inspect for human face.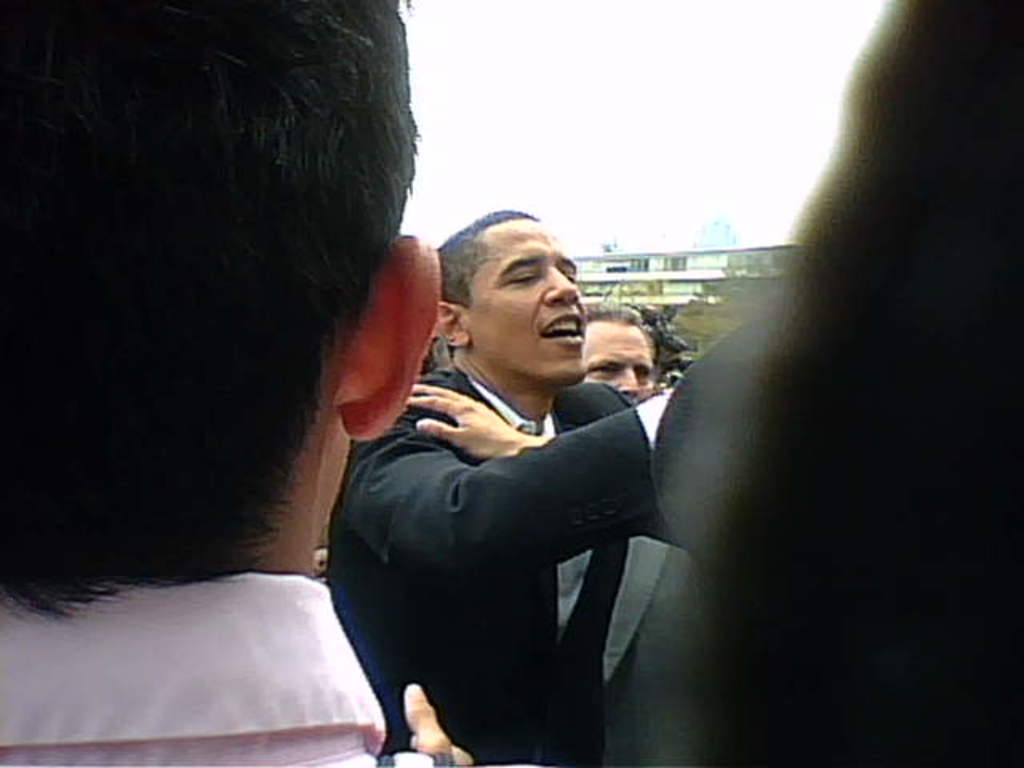
Inspection: [582, 325, 653, 402].
